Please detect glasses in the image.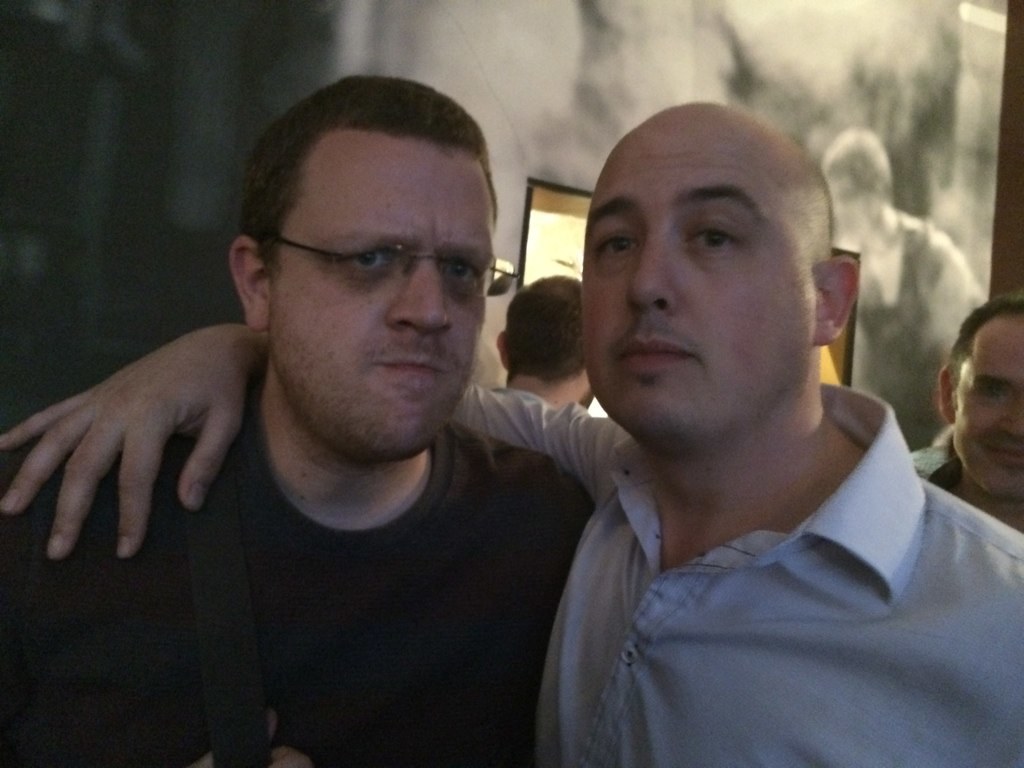
{"x1": 276, "y1": 237, "x2": 517, "y2": 300}.
